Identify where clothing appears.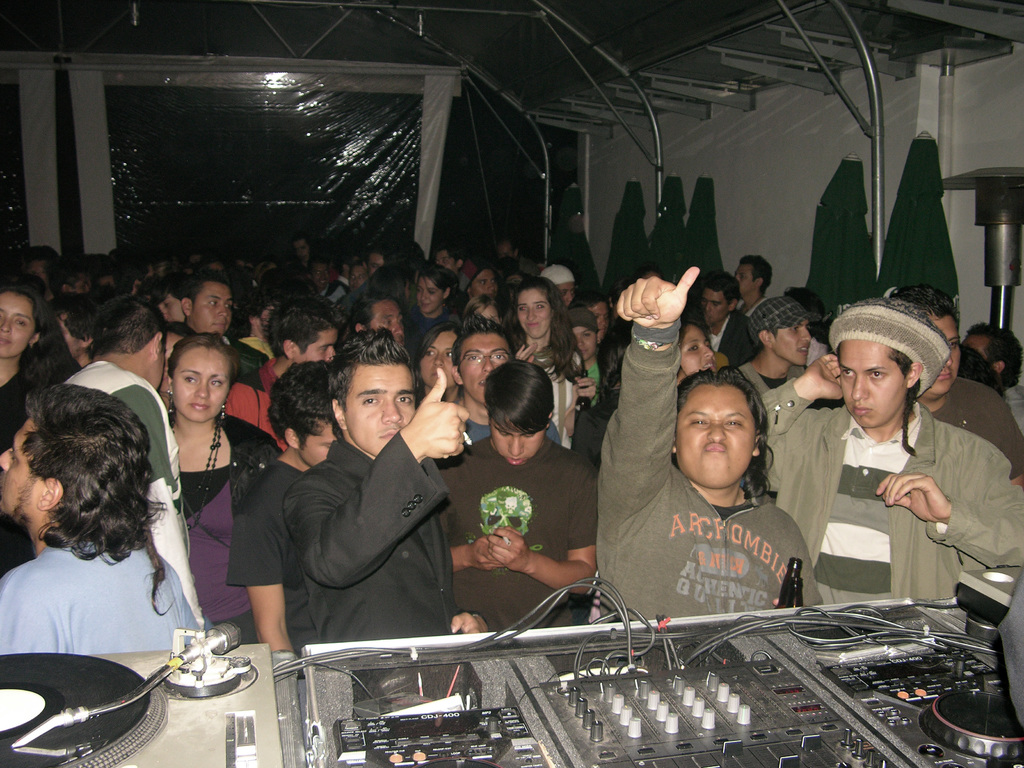
Appears at [left=927, top=365, right=1020, bottom=478].
